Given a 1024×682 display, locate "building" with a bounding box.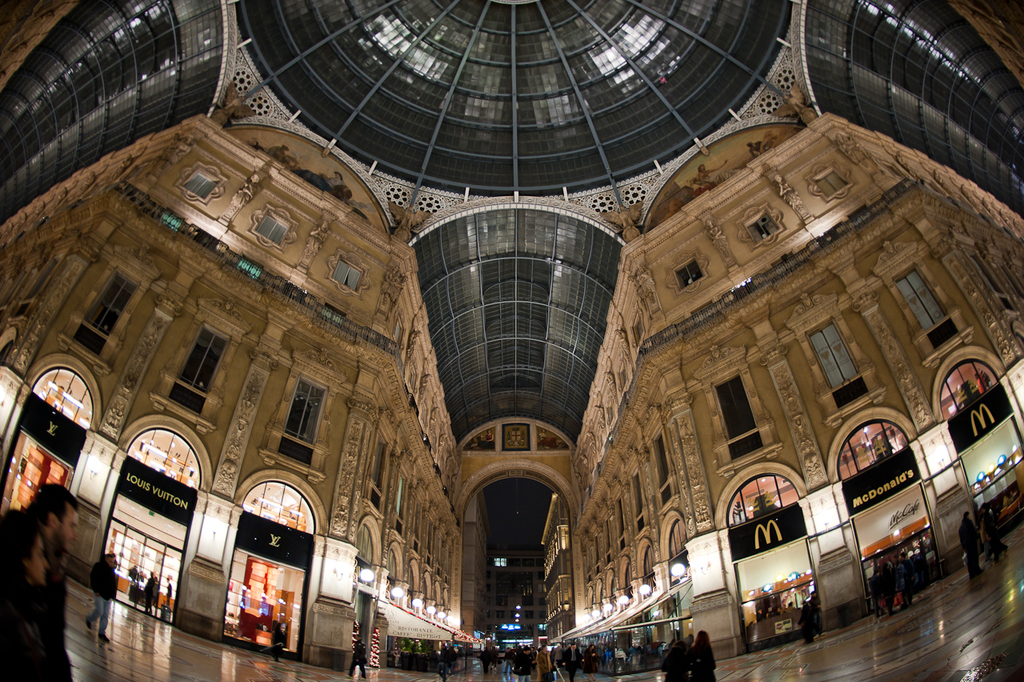
Located: [0,0,1023,681].
